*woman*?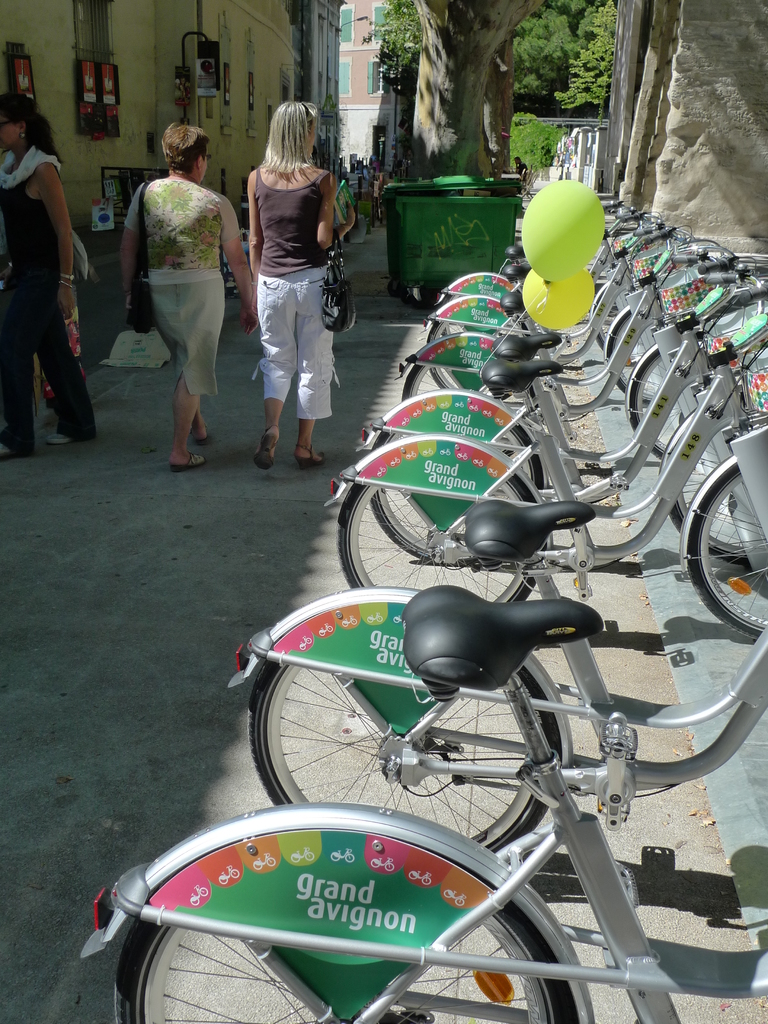
[114, 120, 262, 476]
